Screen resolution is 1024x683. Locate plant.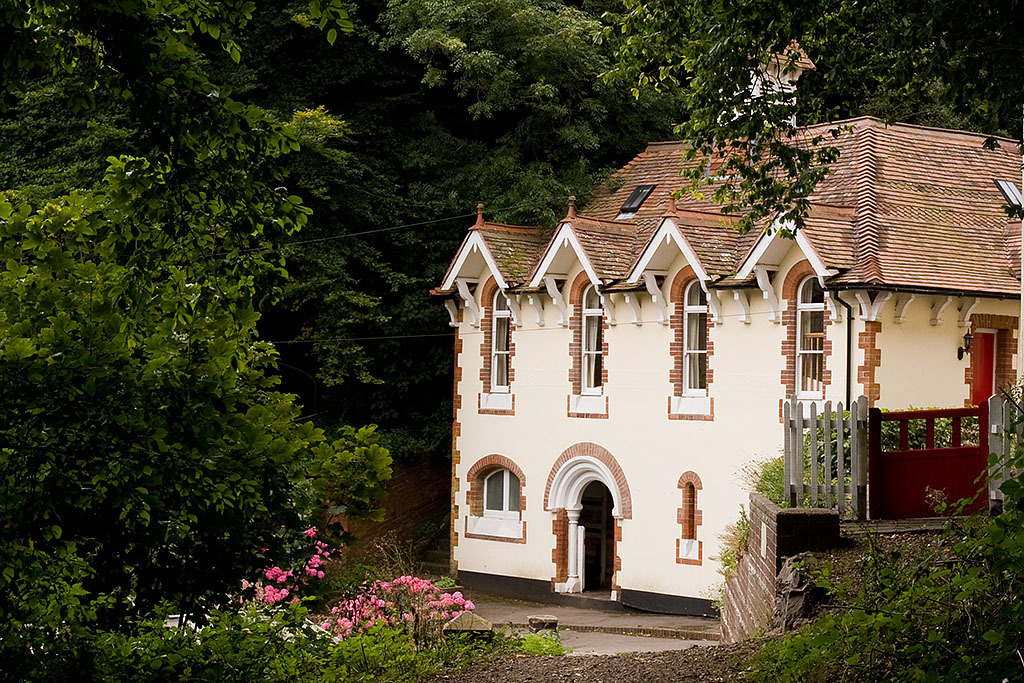
(314, 573, 479, 647).
